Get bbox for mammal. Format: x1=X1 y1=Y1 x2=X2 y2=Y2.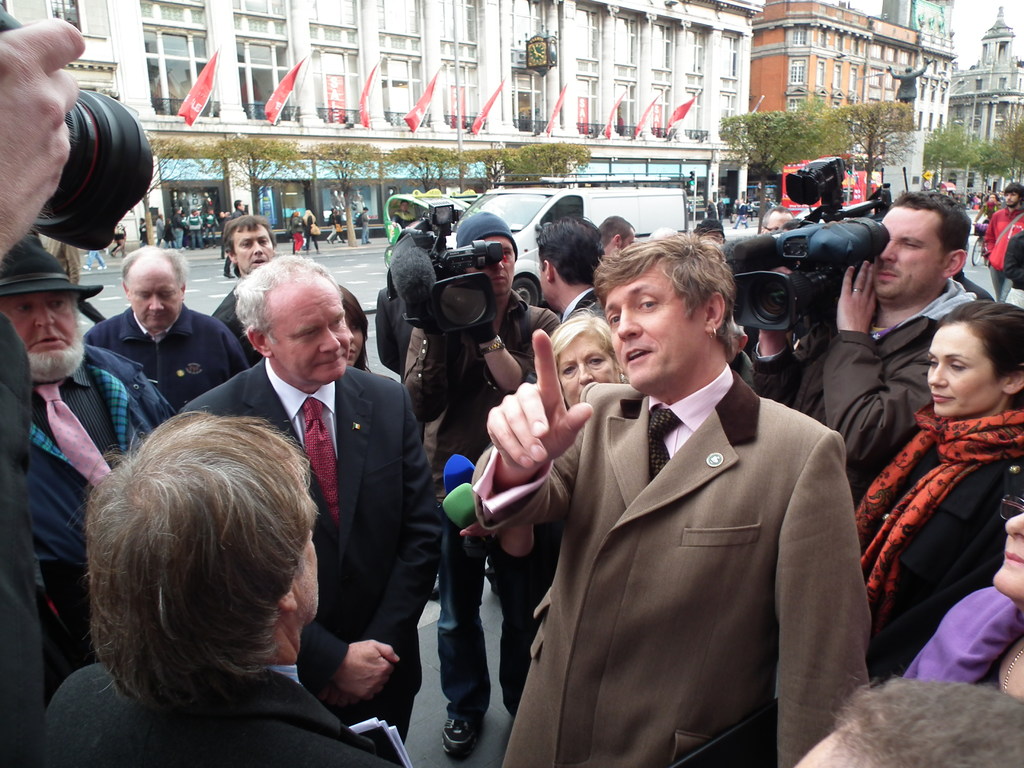
x1=402 y1=208 x2=570 y2=752.
